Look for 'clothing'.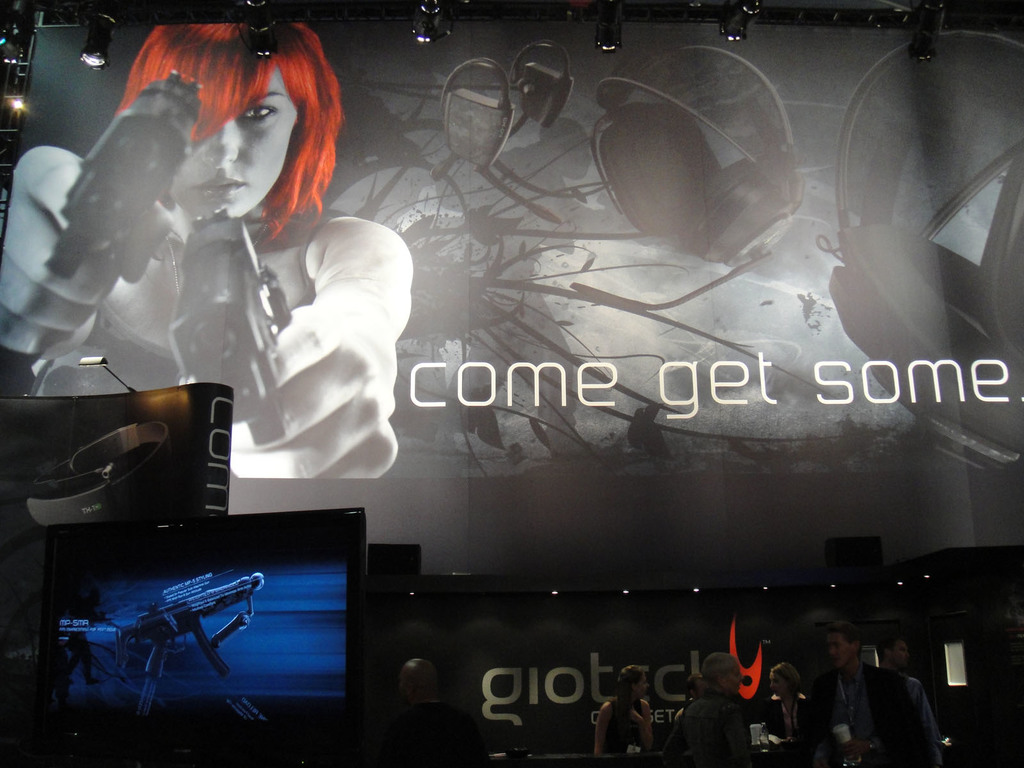
Found: {"x1": 603, "y1": 700, "x2": 641, "y2": 754}.
